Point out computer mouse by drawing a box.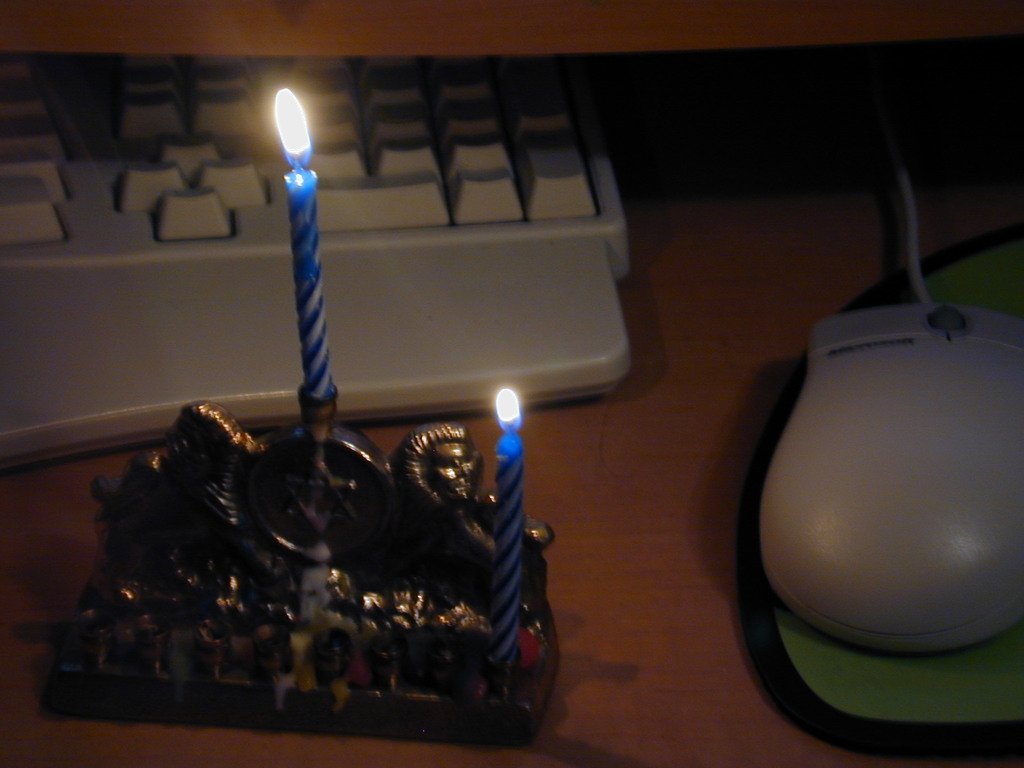
<region>755, 300, 1023, 659</region>.
